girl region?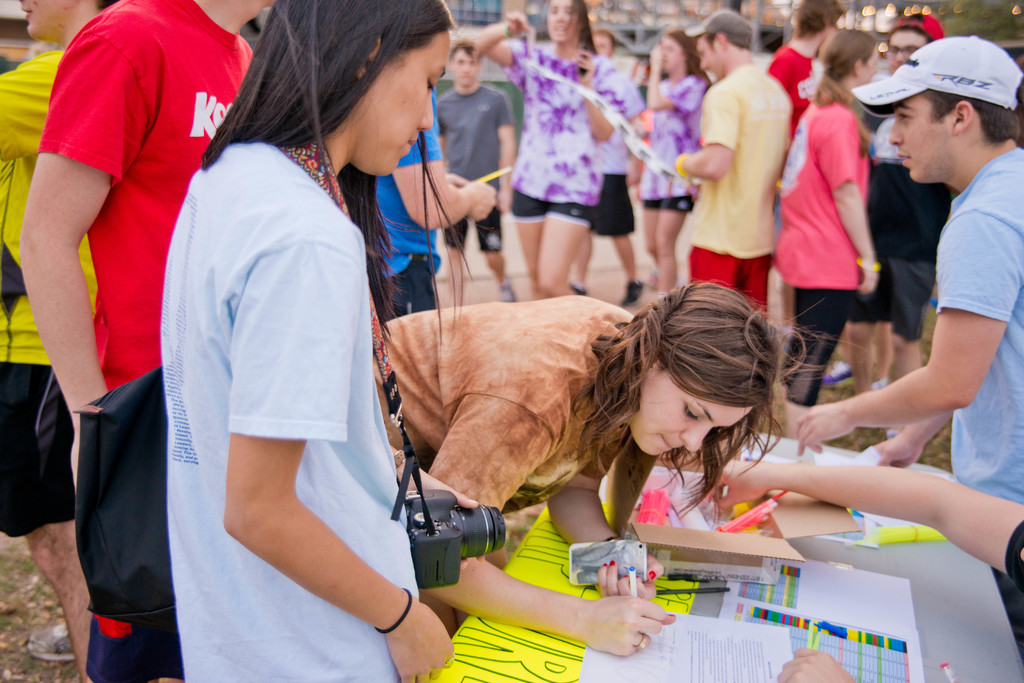
crop(474, 0, 627, 298)
